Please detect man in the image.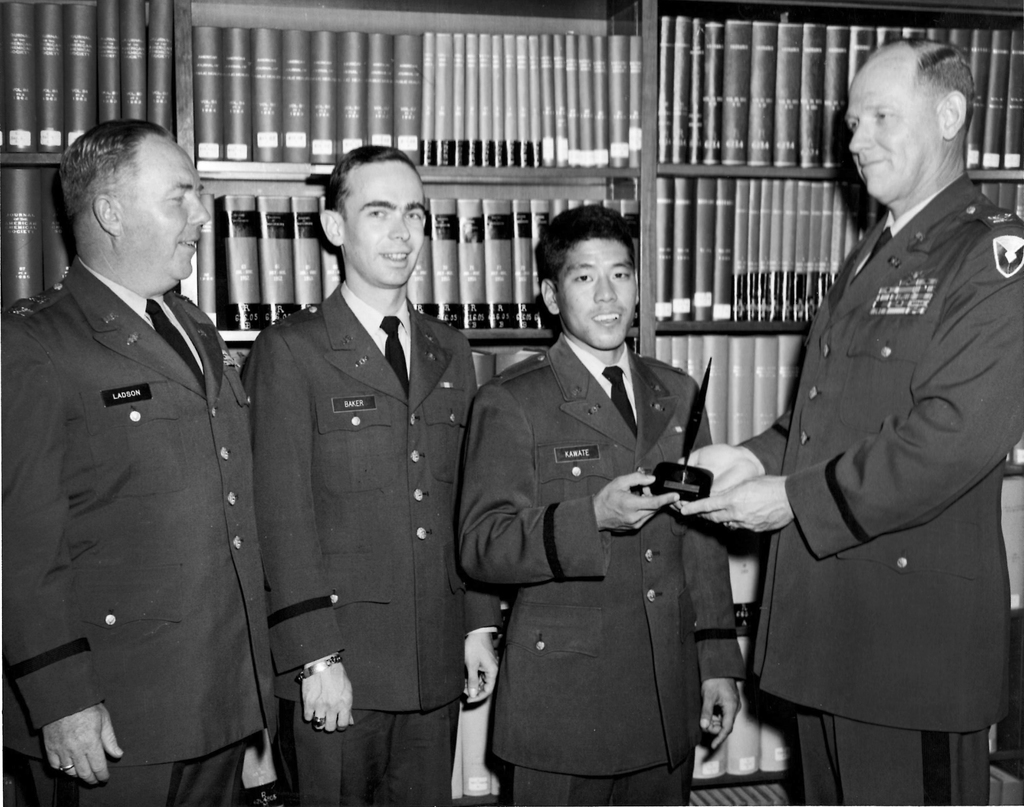
(0, 114, 264, 806).
